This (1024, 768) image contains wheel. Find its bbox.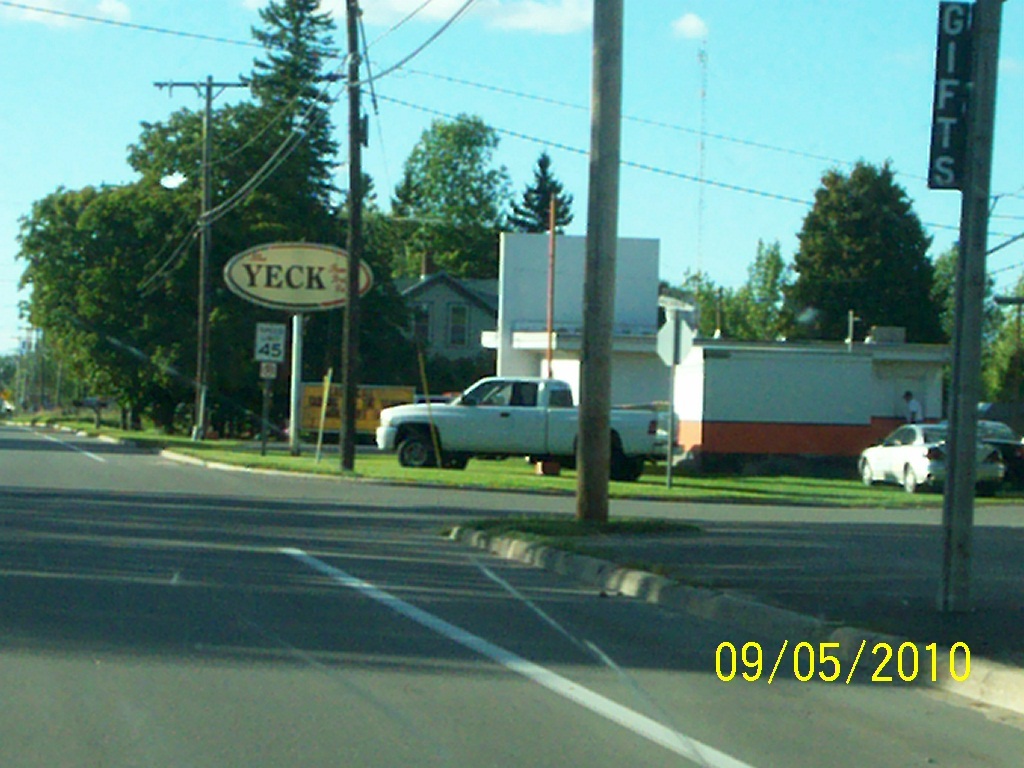
bbox(395, 430, 440, 473).
